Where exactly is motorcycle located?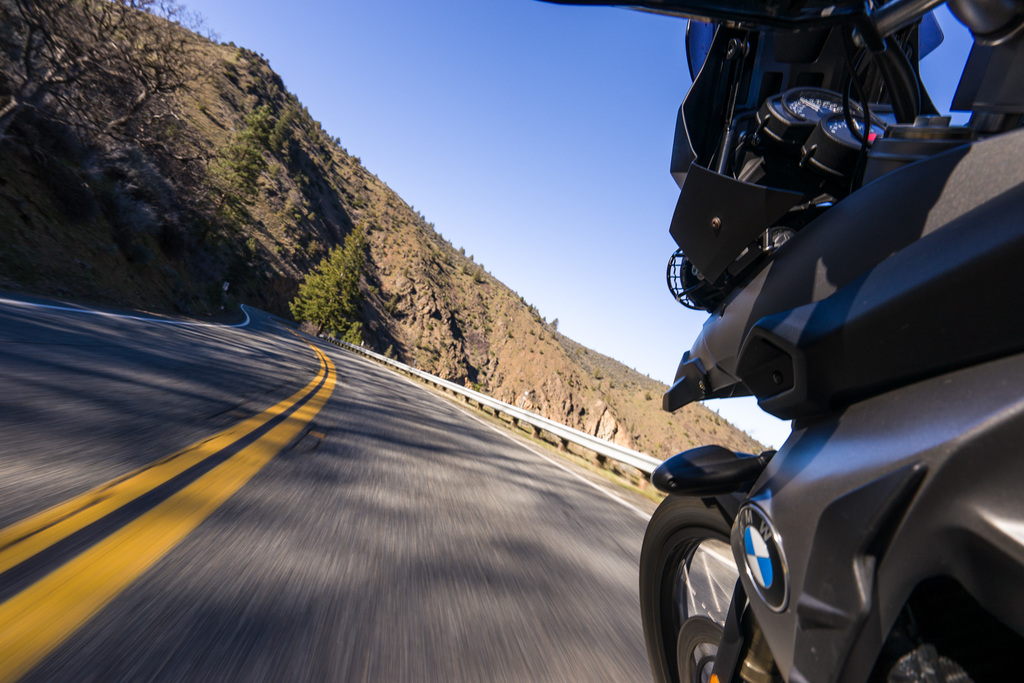
Its bounding box is 408,68,1004,681.
